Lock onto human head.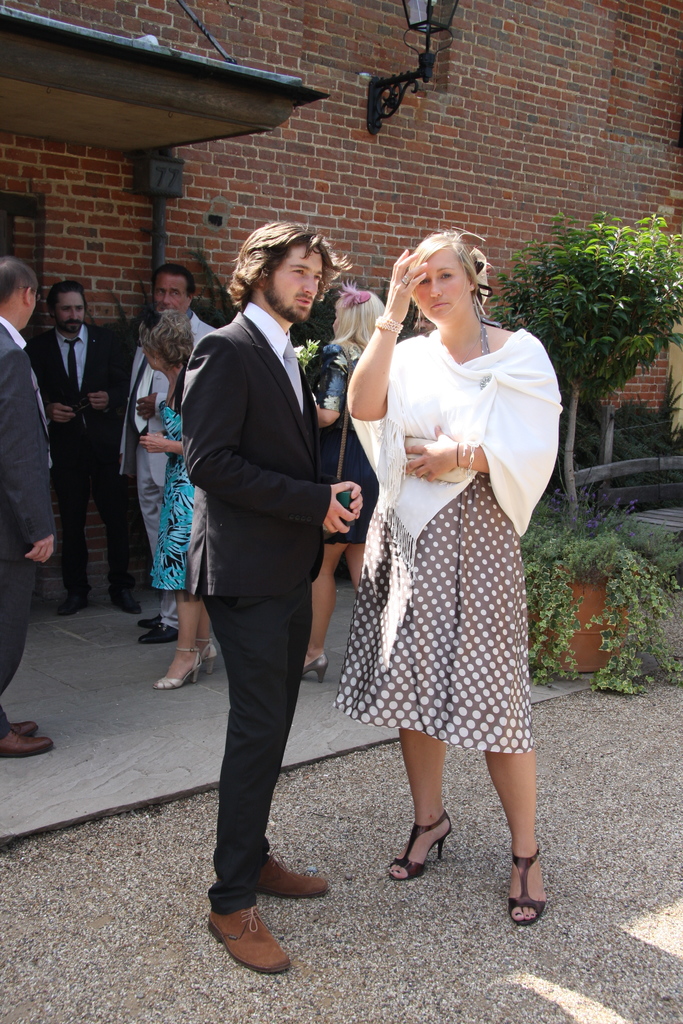
Locked: (390, 223, 492, 314).
